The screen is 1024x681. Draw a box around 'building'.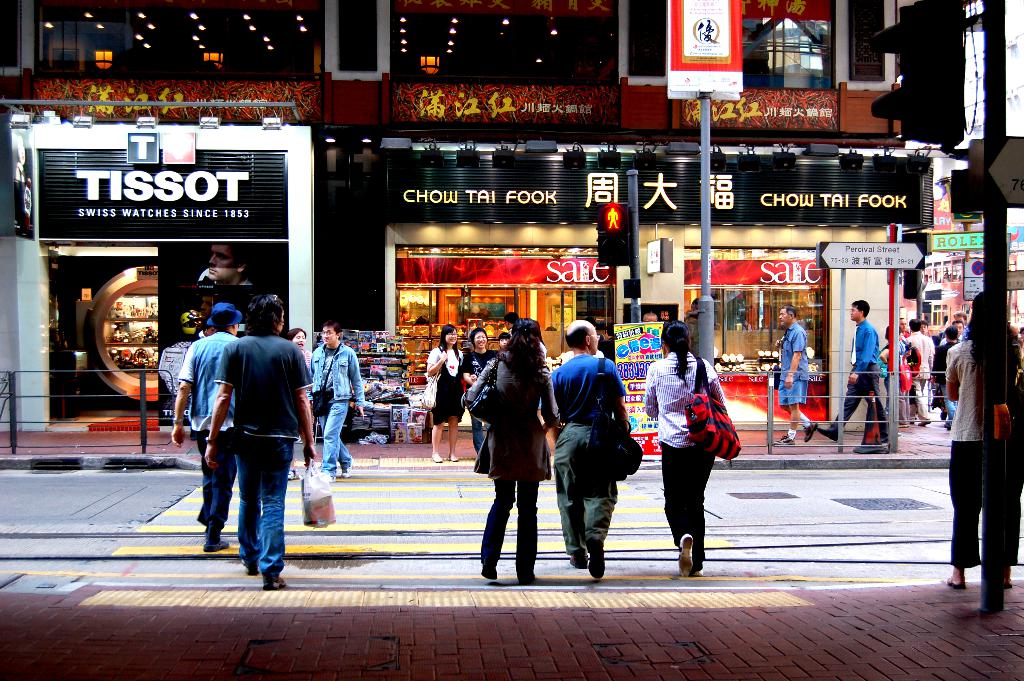
region(945, 0, 1023, 317).
